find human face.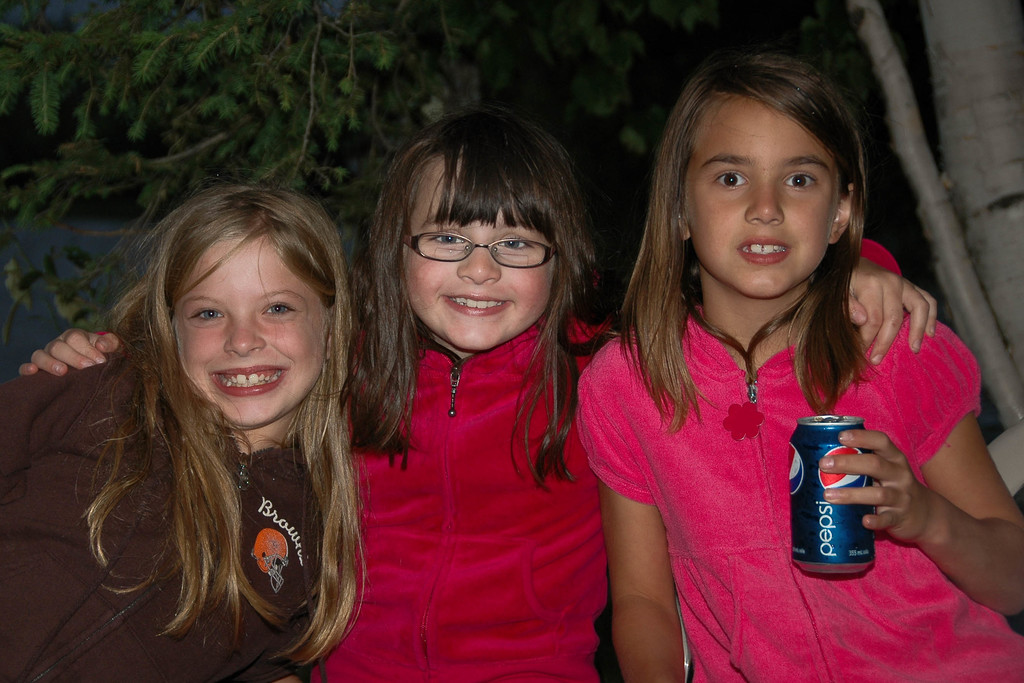
{"x1": 684, "y1": 115, "x2": 842, "y2": 293}.
